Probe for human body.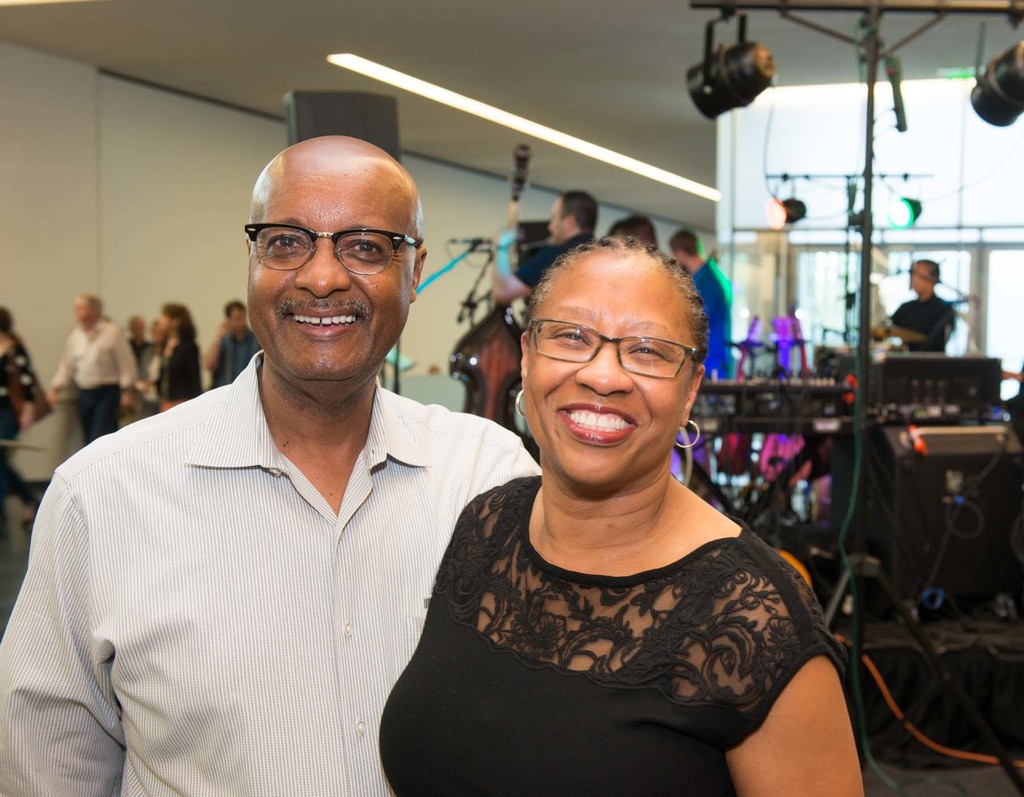
Probe result: <region>0, 136, 536, 796</region>.
